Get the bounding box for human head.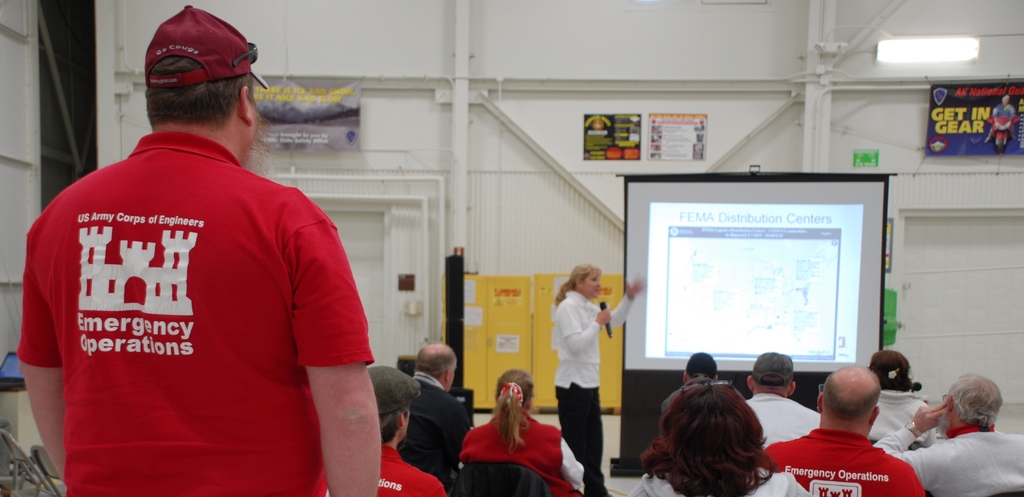
<box>142,4,272,163</box>.
